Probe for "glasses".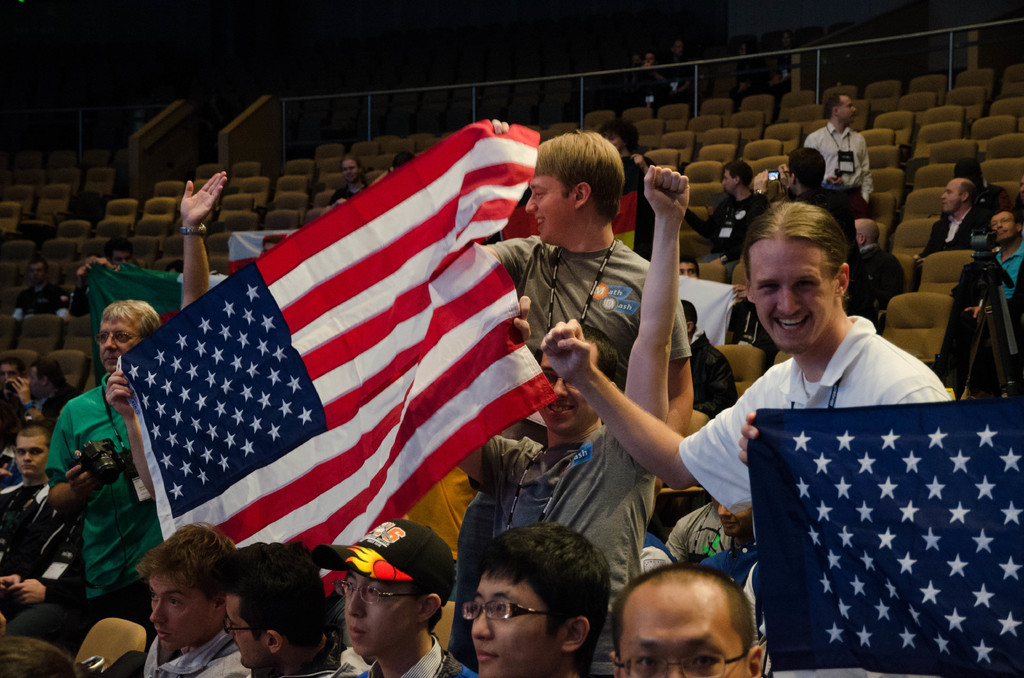
Probe result: Rect(461, 602, 551, 620).
